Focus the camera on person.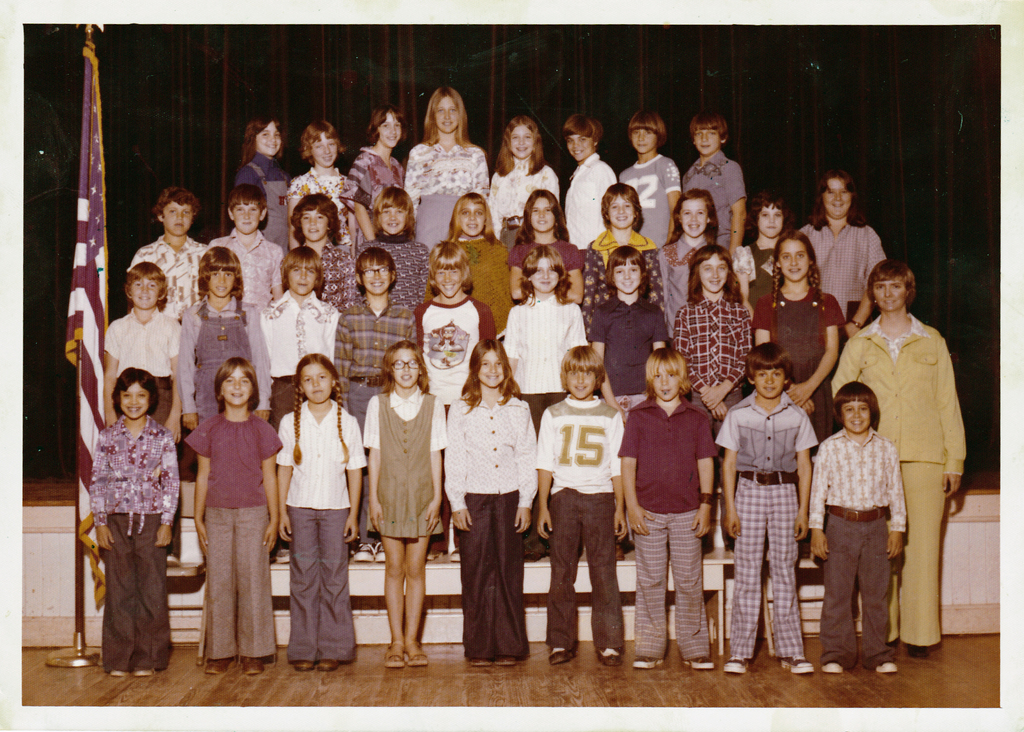
Focus region: bbox(803, 164, 880, 328).
